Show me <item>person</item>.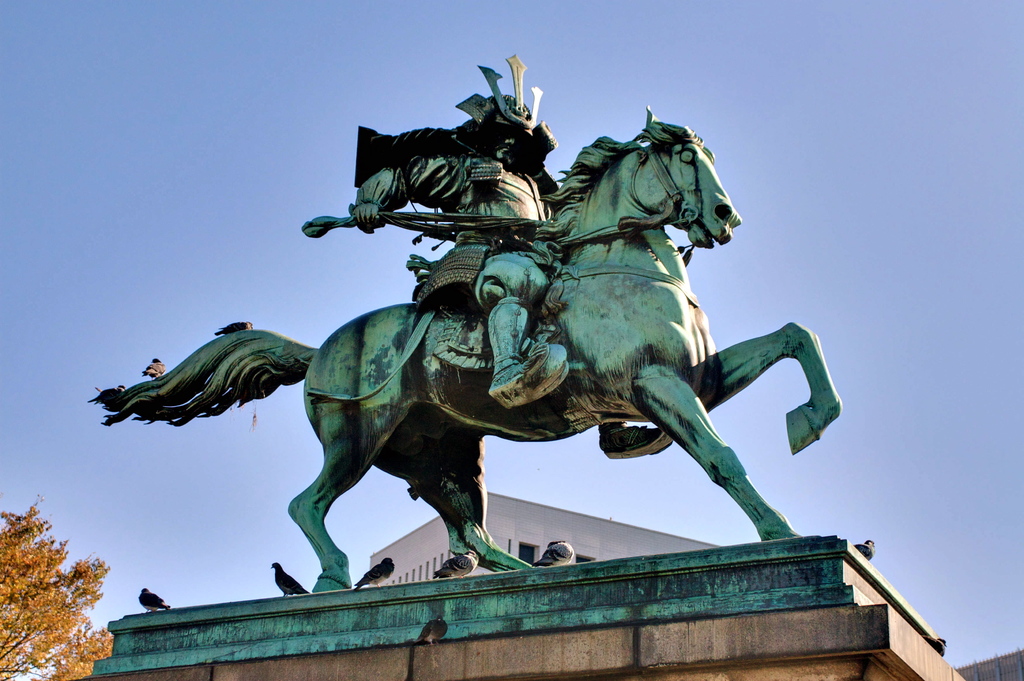
<item>person</item> is here: [x1=351, y1=48, x2=676, y2=460].
